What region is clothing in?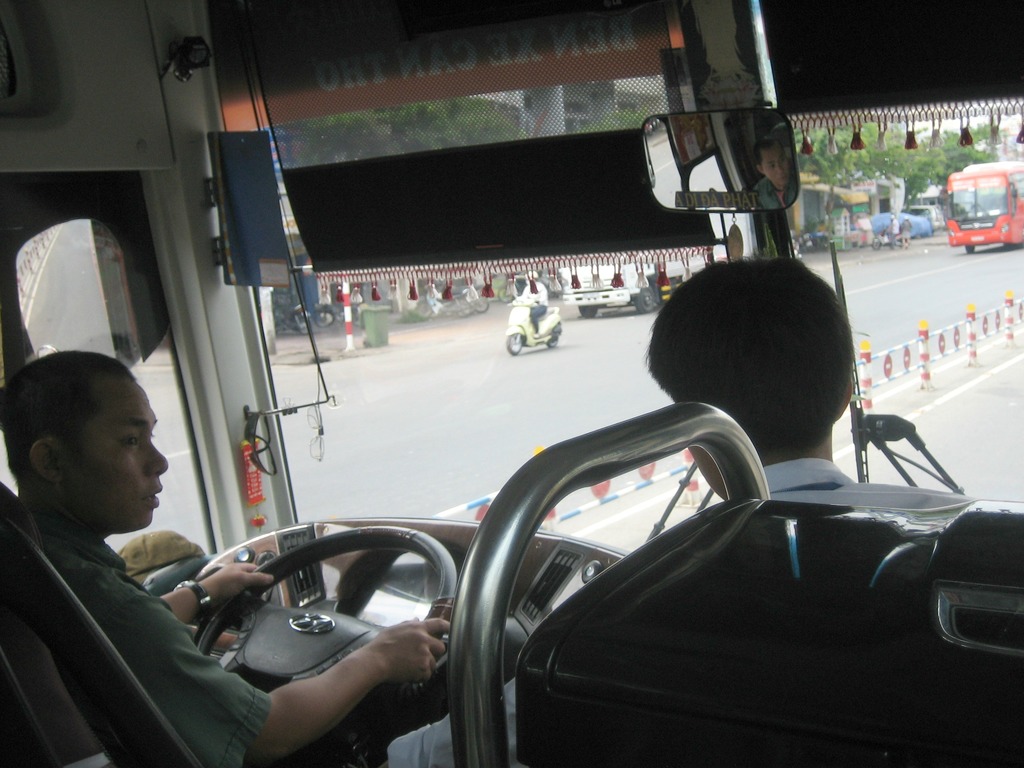
(left=517, top=276, right=549, bottom=329).
